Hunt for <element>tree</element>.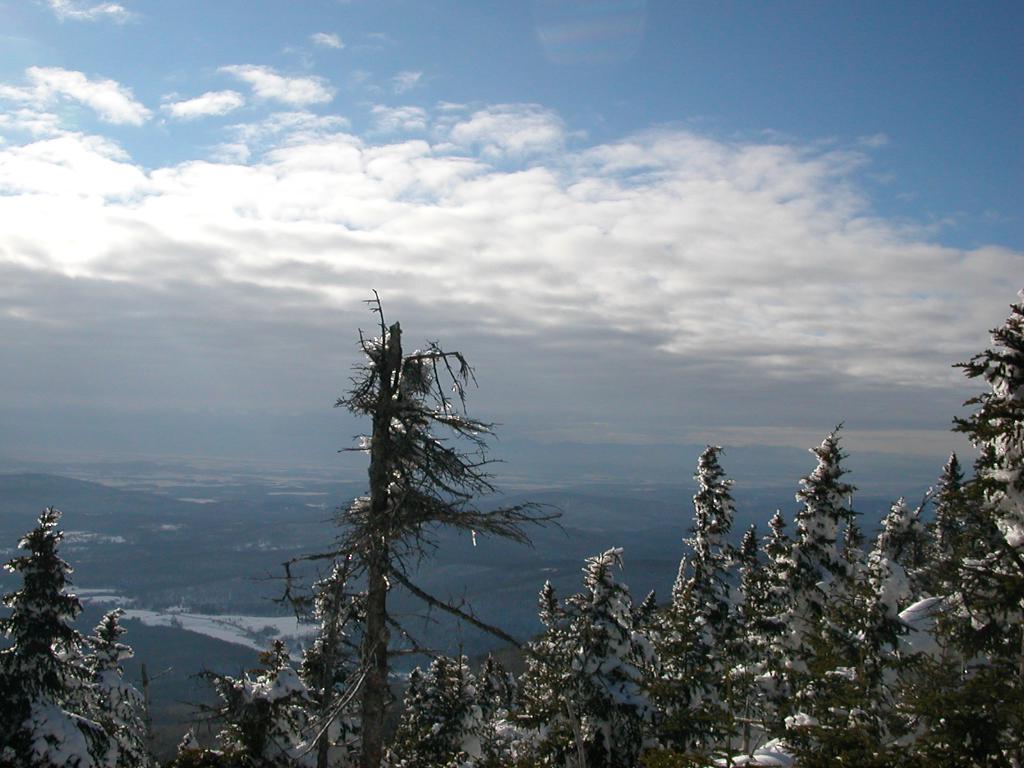
Hunted down at 861,495,959,631.
